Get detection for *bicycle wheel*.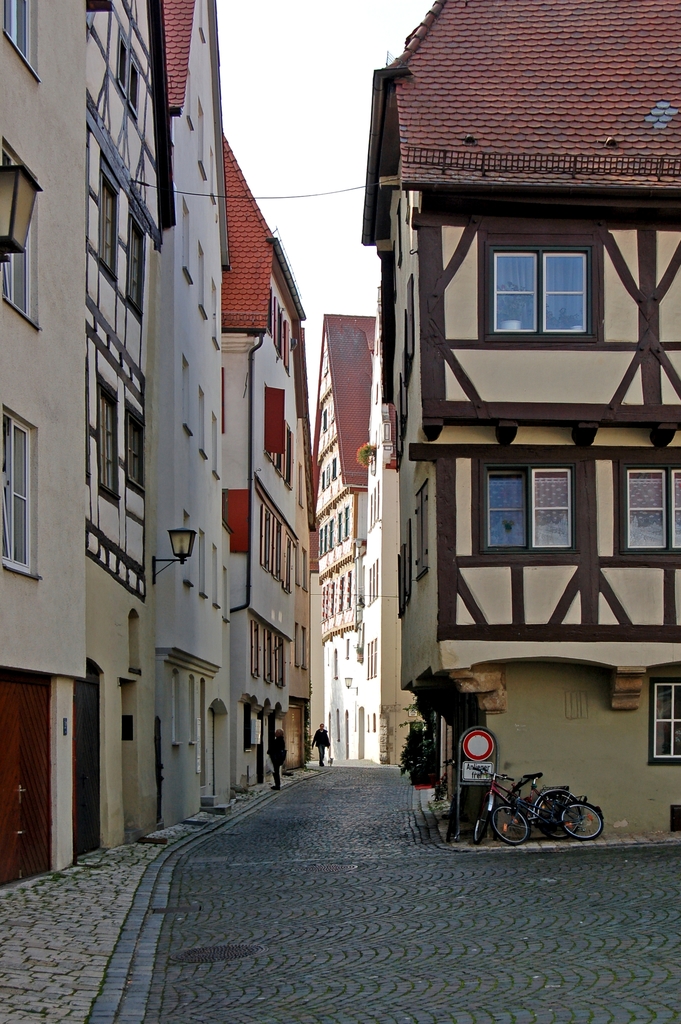
Detection: region(494, 799, 534, 844).
